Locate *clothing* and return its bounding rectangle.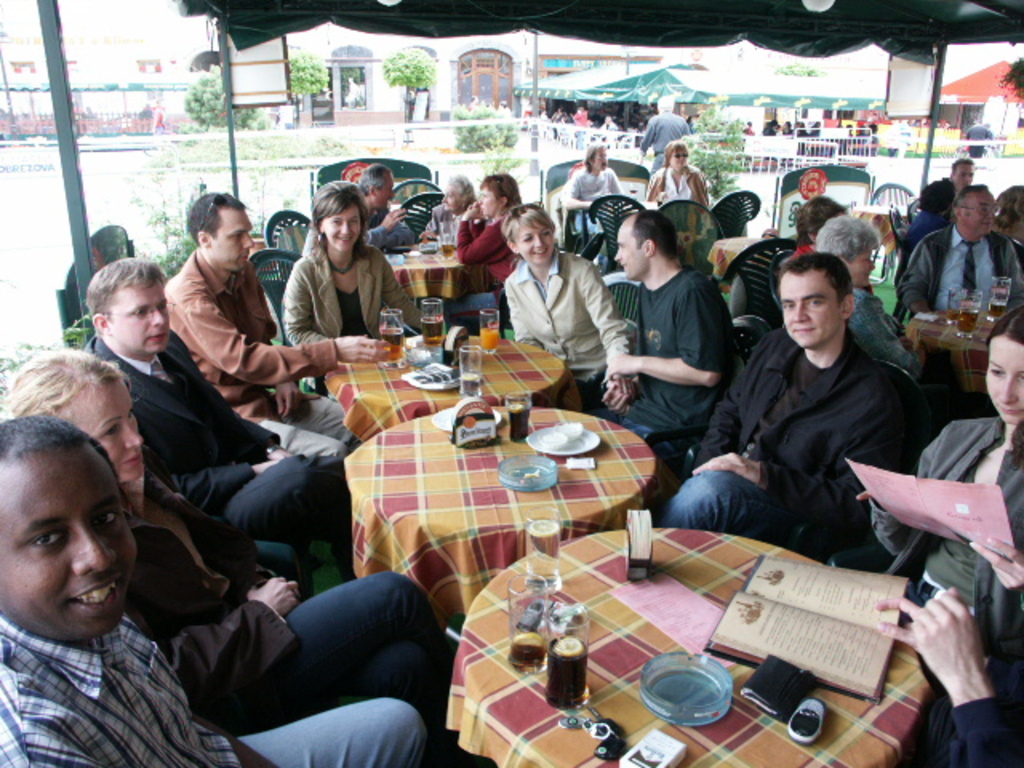
region(610, 270, 746, 466).
